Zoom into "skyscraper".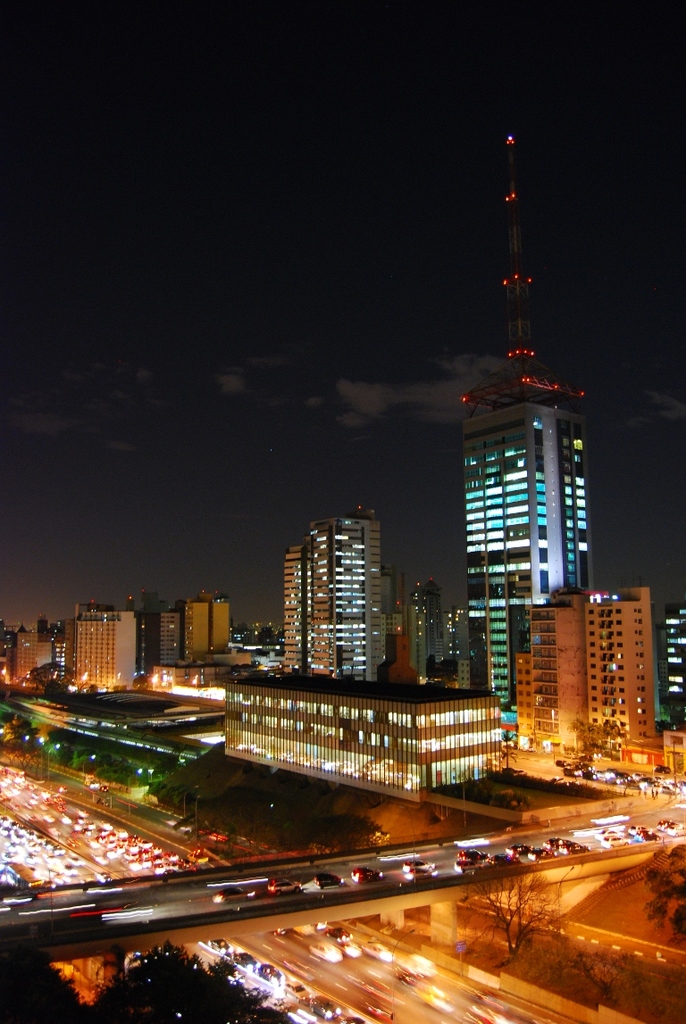
Zoom target: 84 606 149 691.
